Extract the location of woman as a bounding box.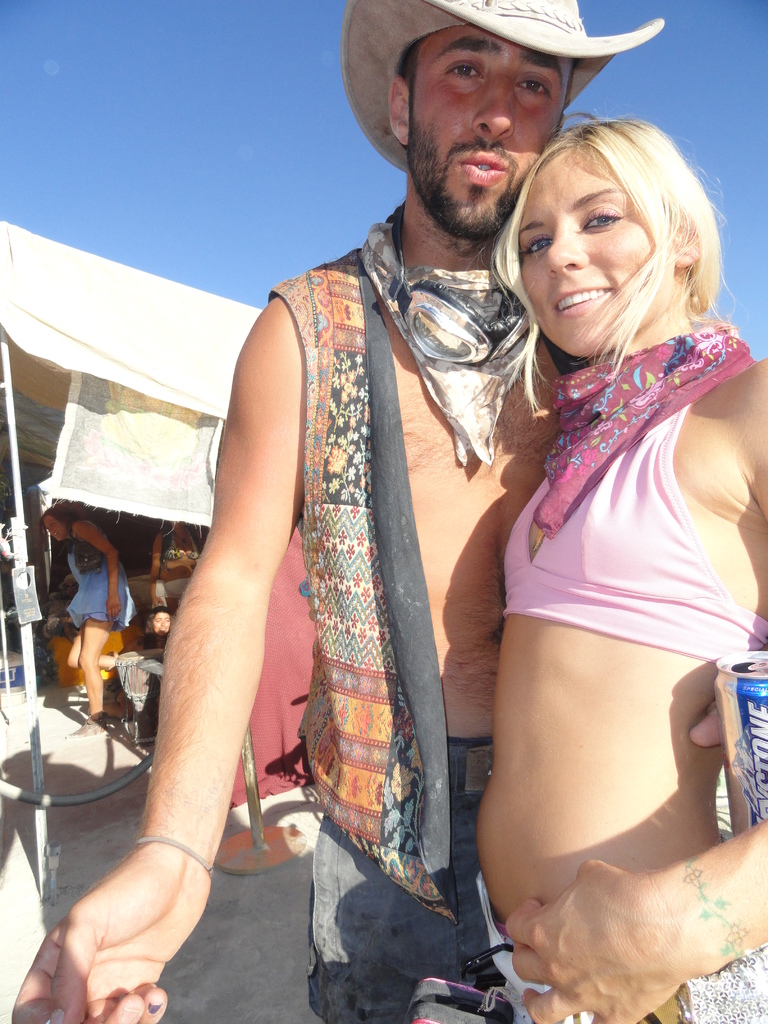
BBox(147, 501, 209, 602).
